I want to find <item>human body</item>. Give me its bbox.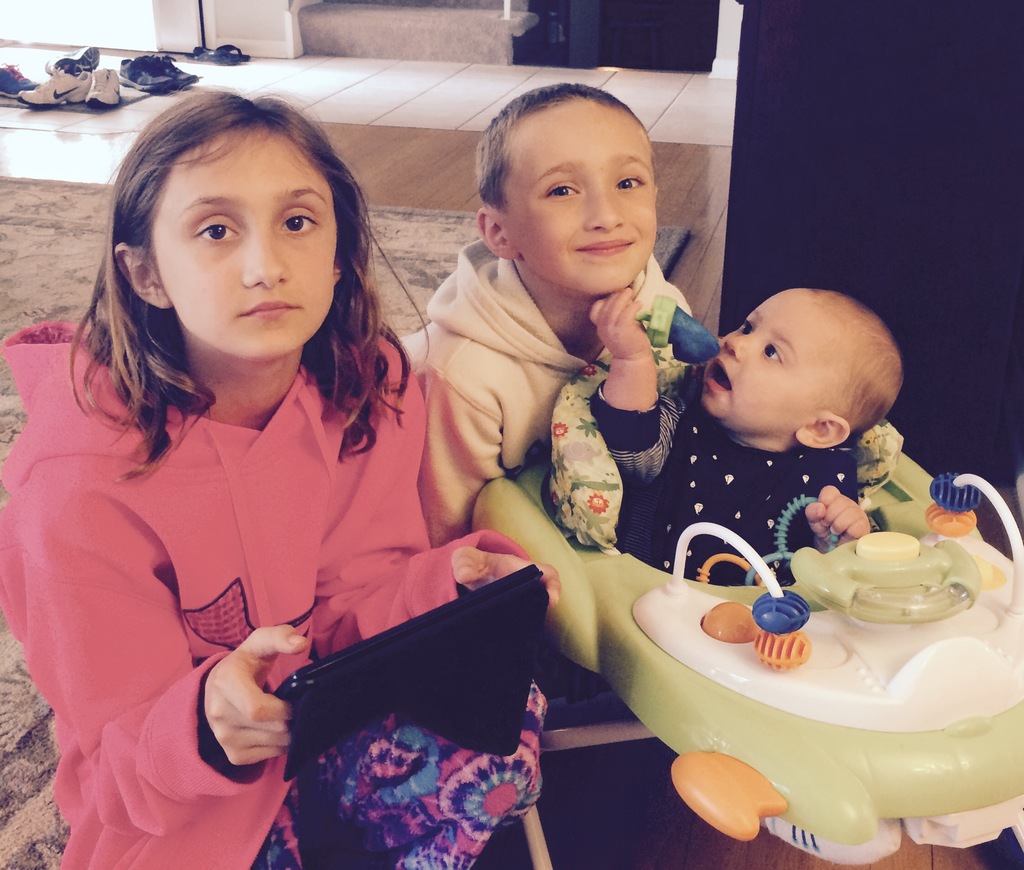
locate(8, 127, 504, 857).
